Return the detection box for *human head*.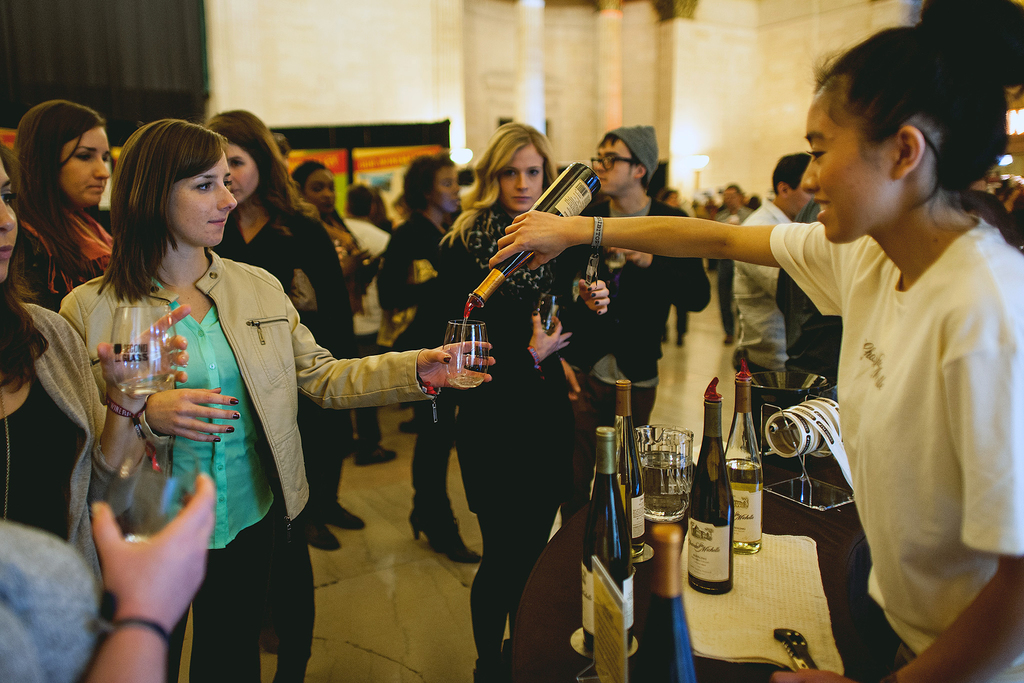
404:160:463:213.
